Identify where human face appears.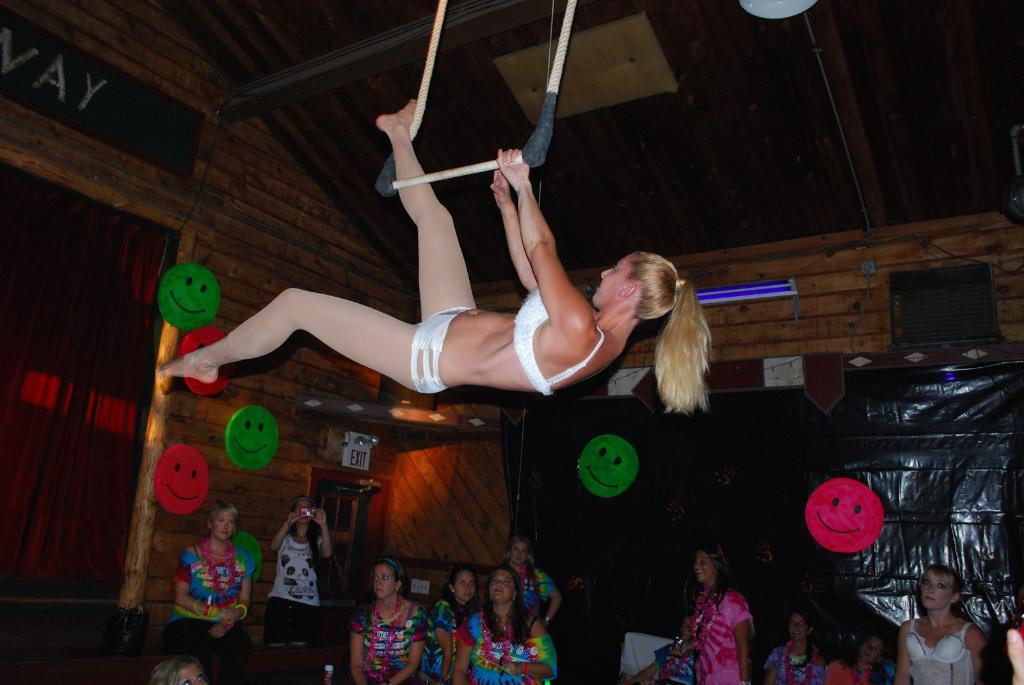
Appears at l=693, t=552, r=714, b=582.
